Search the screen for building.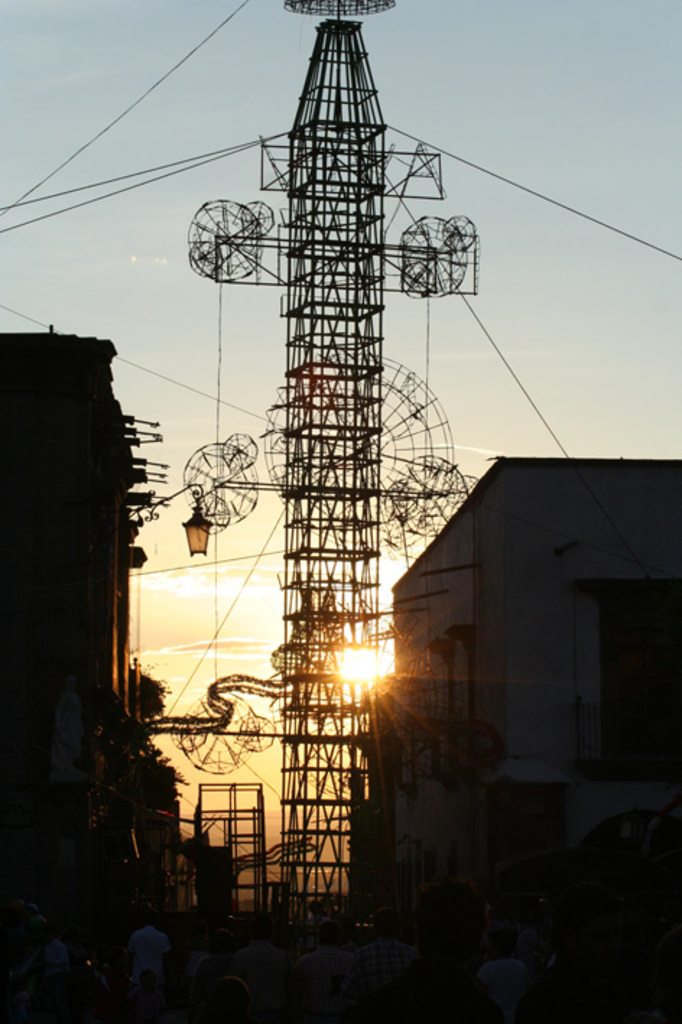
Found at [left=376, top=454, right=681, bottom=1020].
